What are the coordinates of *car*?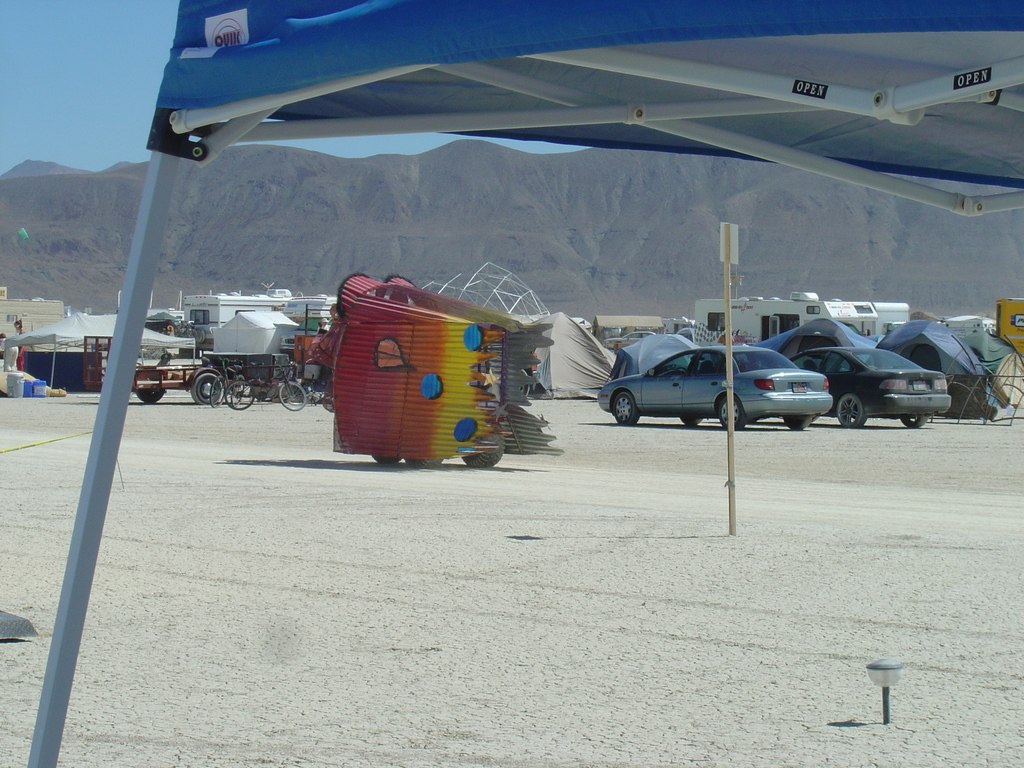
(left=599, top=329, right=659, bottom=350).
